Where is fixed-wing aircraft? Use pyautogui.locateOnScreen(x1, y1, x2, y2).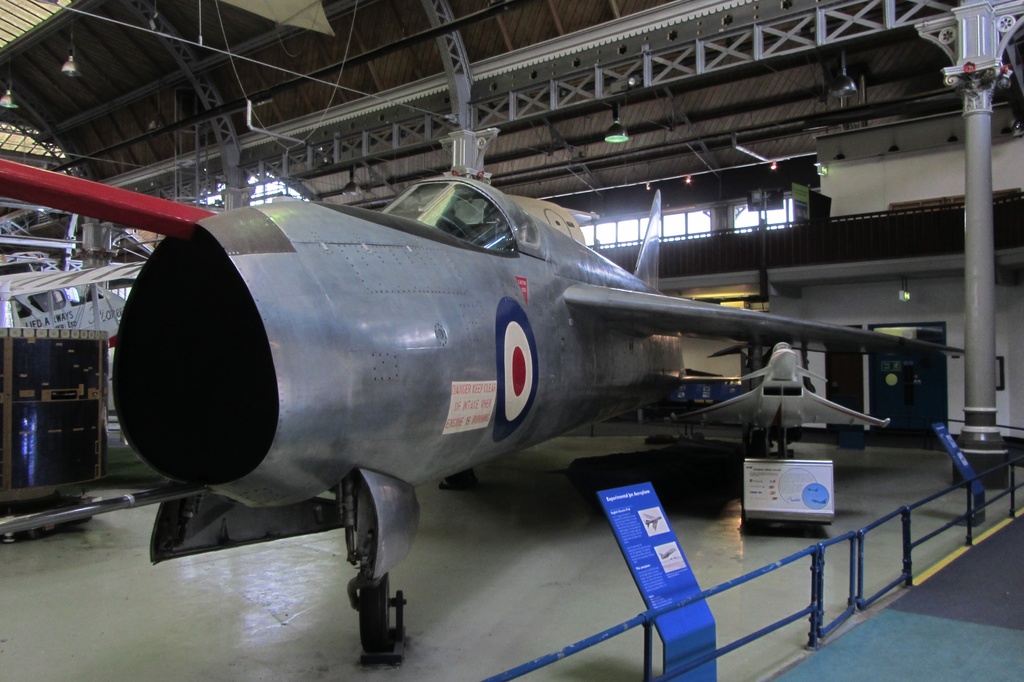
pyautogui.locateOnScreen(3, 133, 962, 664).
